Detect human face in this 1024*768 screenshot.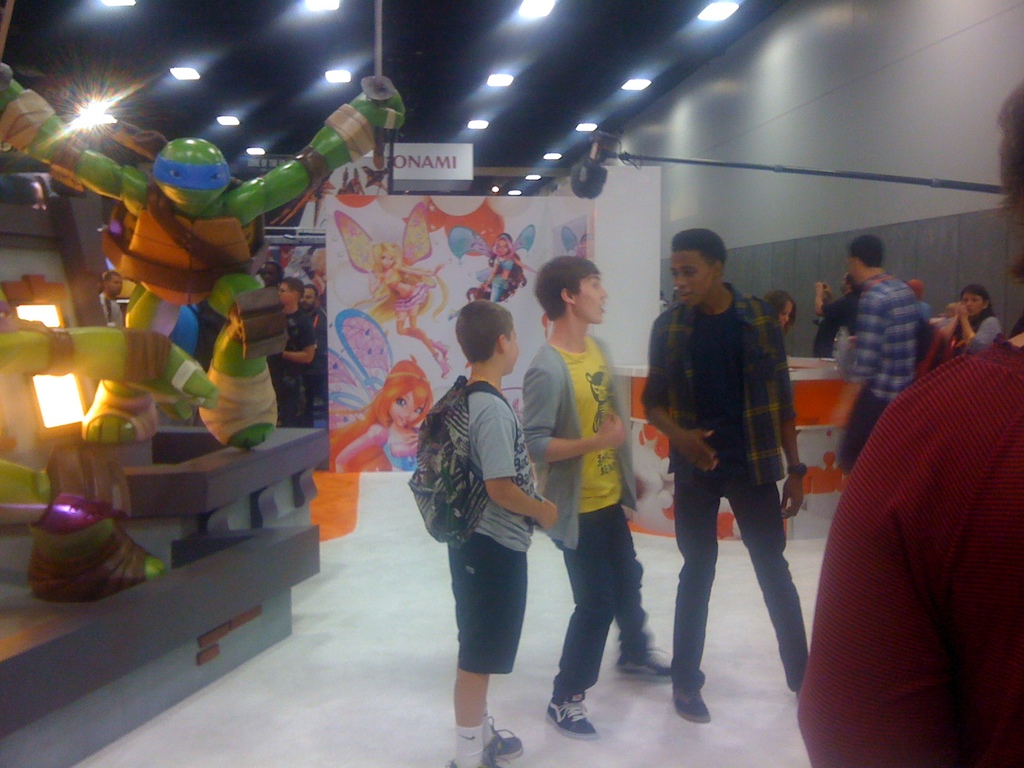
Detection: [left=508, top=314, right=513, bottom=368].
